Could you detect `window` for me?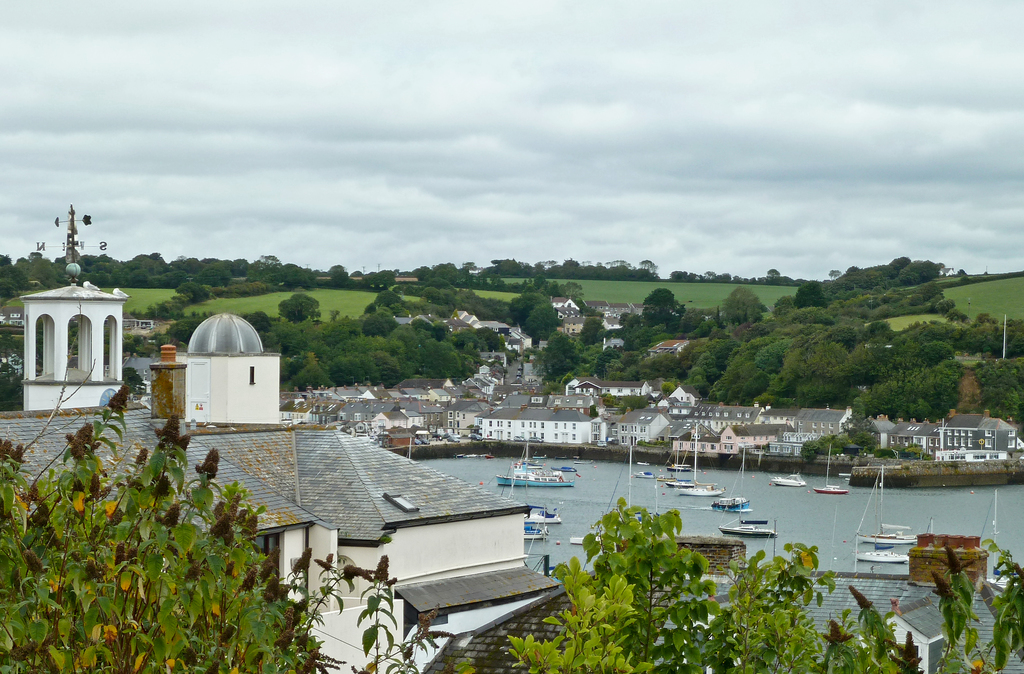
Detection result: 504, 429, 509, 437.
